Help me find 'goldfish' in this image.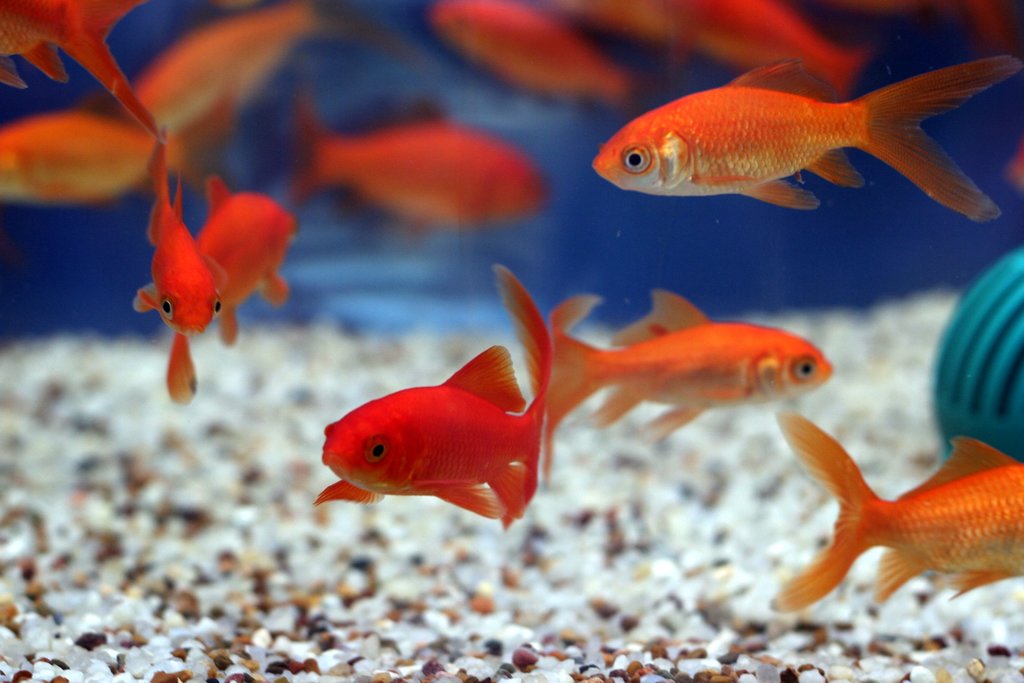
Found it: [770,404,1023,612].
